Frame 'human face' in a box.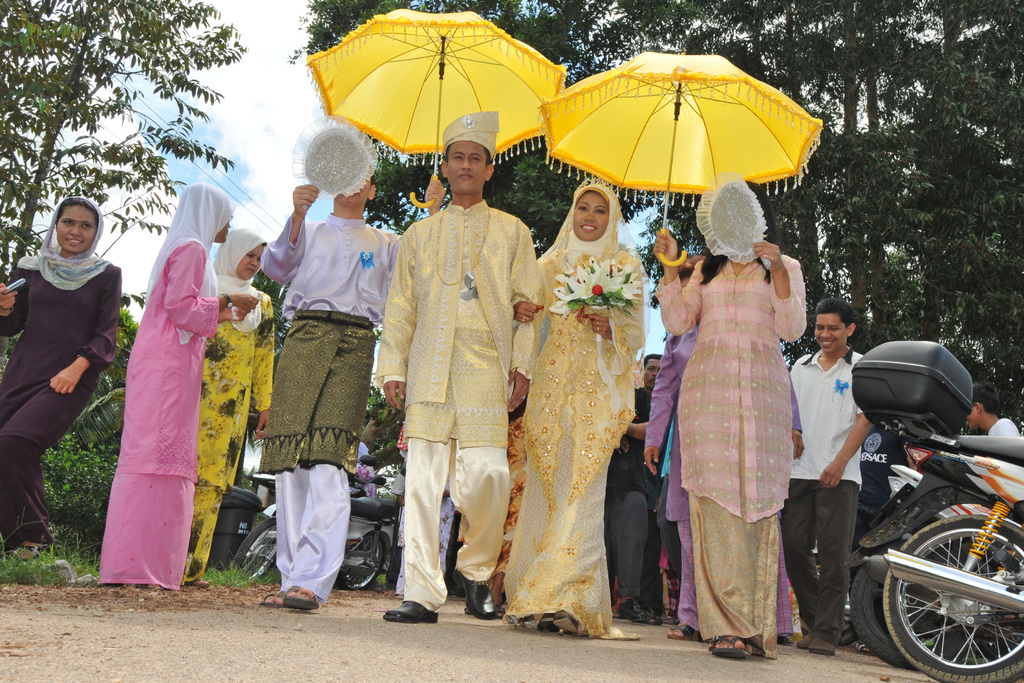
x1=646 y1=355 x2=662 y2=386.
